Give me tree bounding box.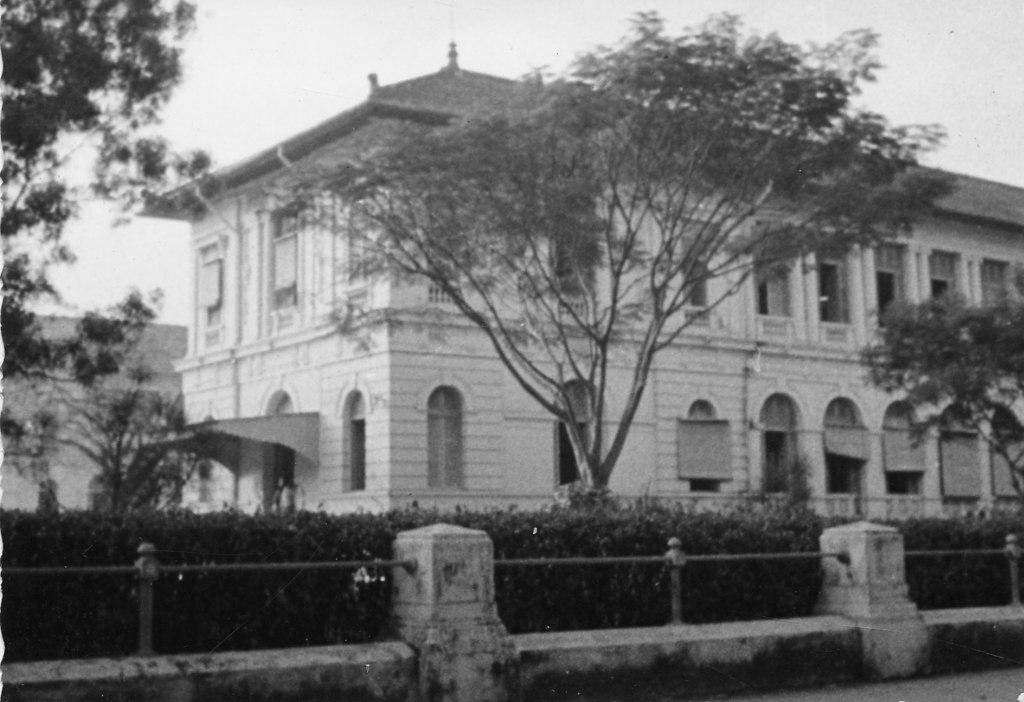
<box>0,0,216,443</box>.
